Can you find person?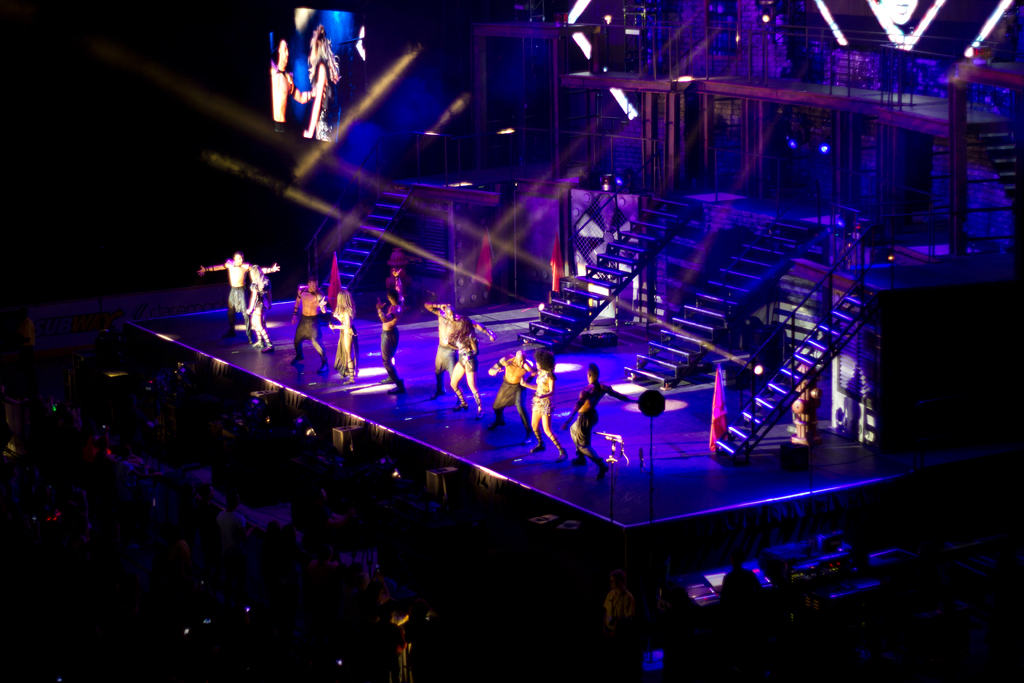
Yes, bounding box: locate(243, 263, 272, 349).
